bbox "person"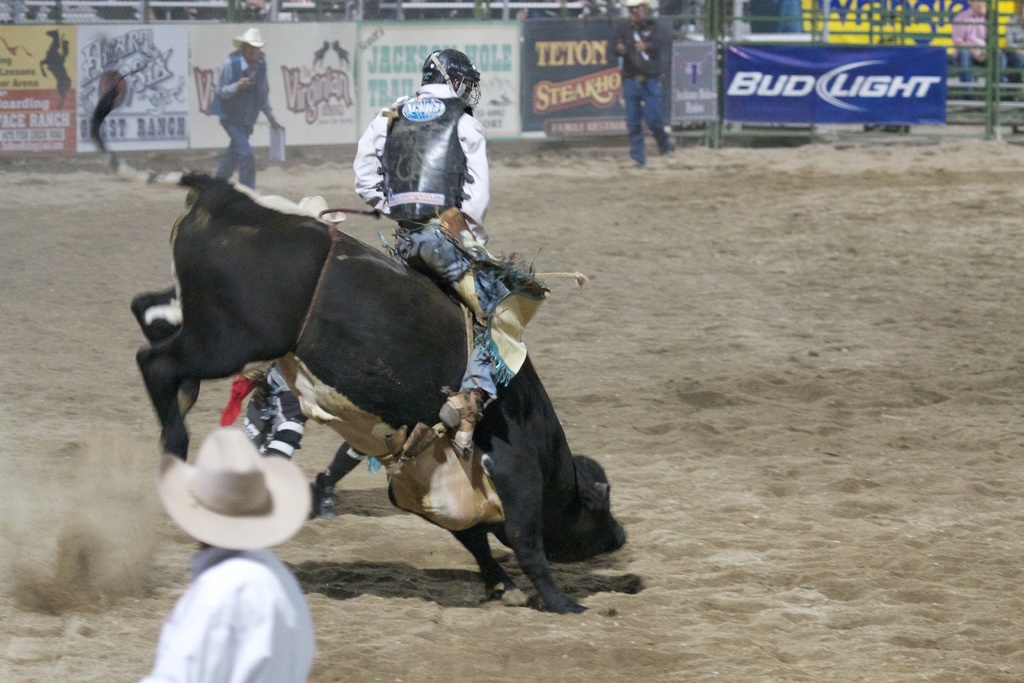
box(205, 29, 282, 189)
